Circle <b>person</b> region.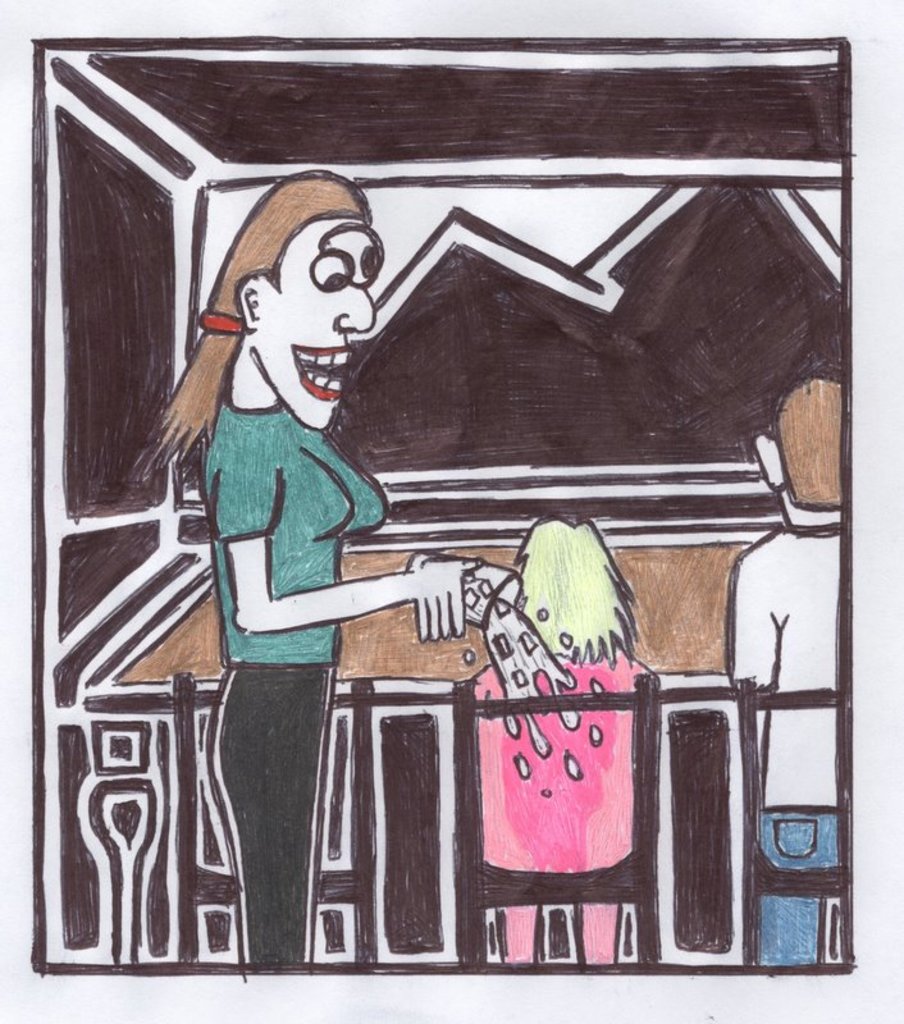
Region: <bbox>729, 379, 843, 965</bbox>.
